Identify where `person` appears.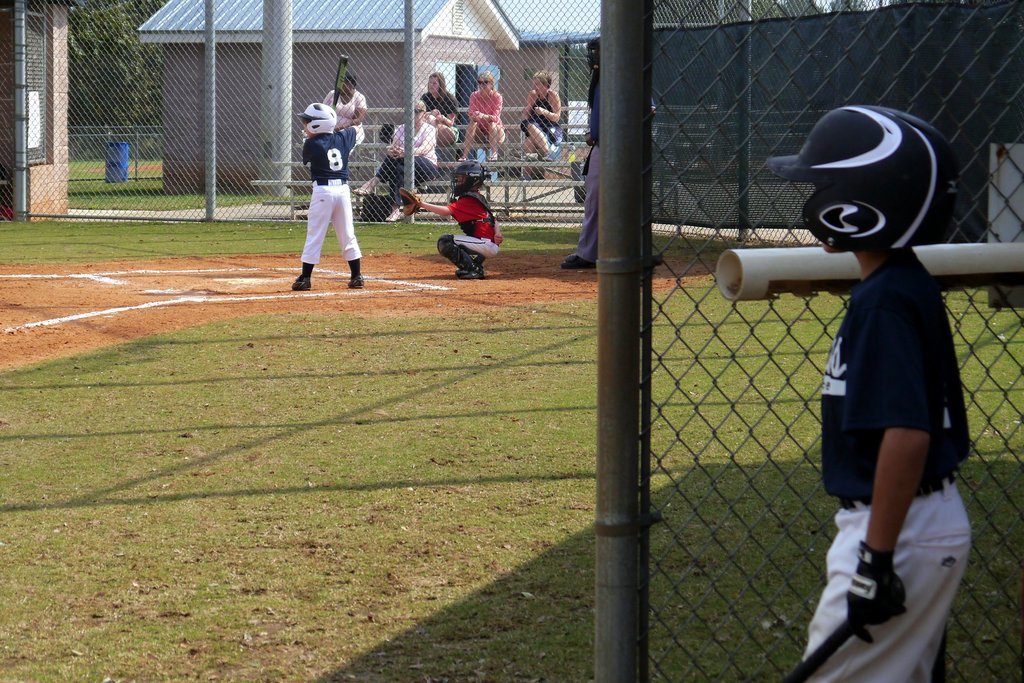
Appears at (290,103,365,290).
